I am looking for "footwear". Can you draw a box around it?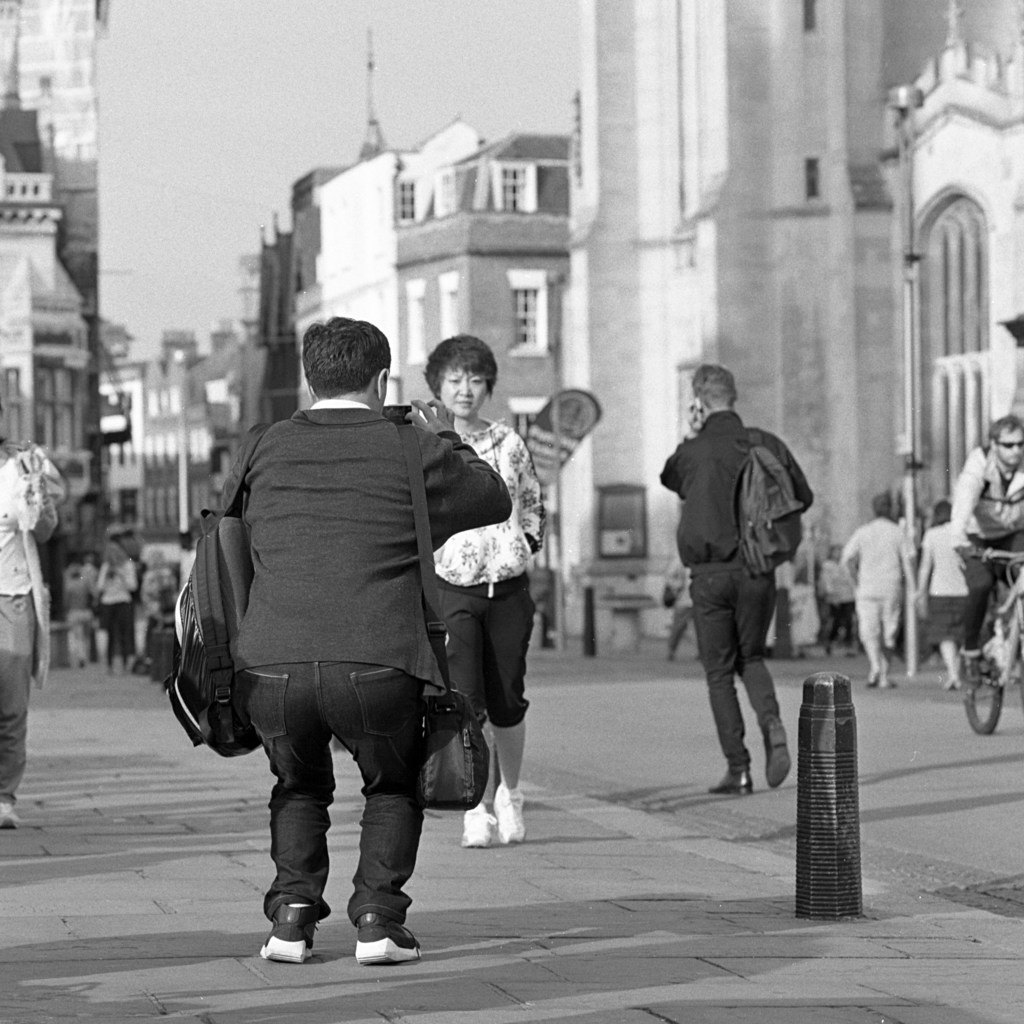
Sure, the bounding box is 465:796:492:842.
